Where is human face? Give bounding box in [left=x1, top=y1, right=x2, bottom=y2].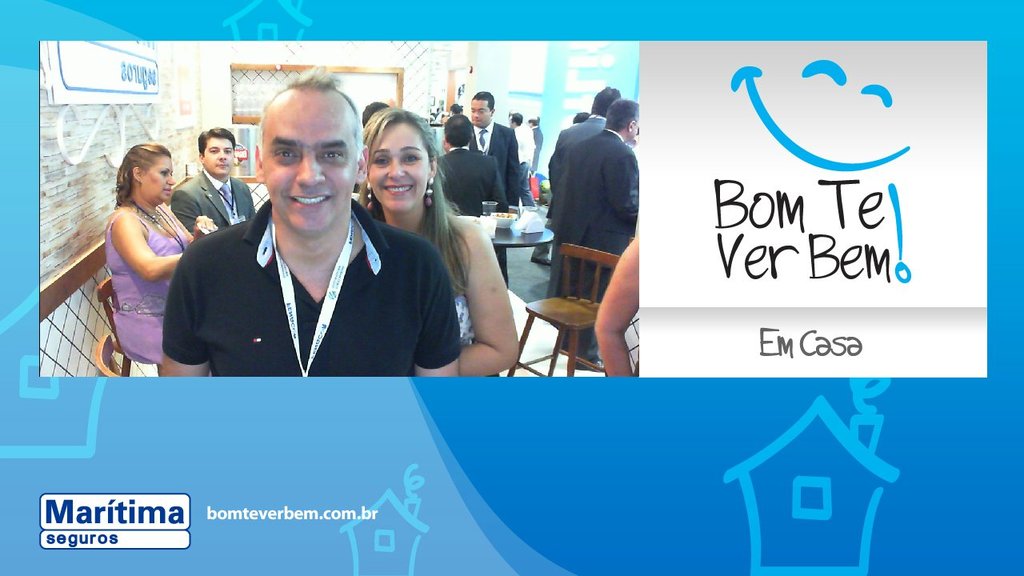
[left=202, top=132, right=235, bottom=173].
